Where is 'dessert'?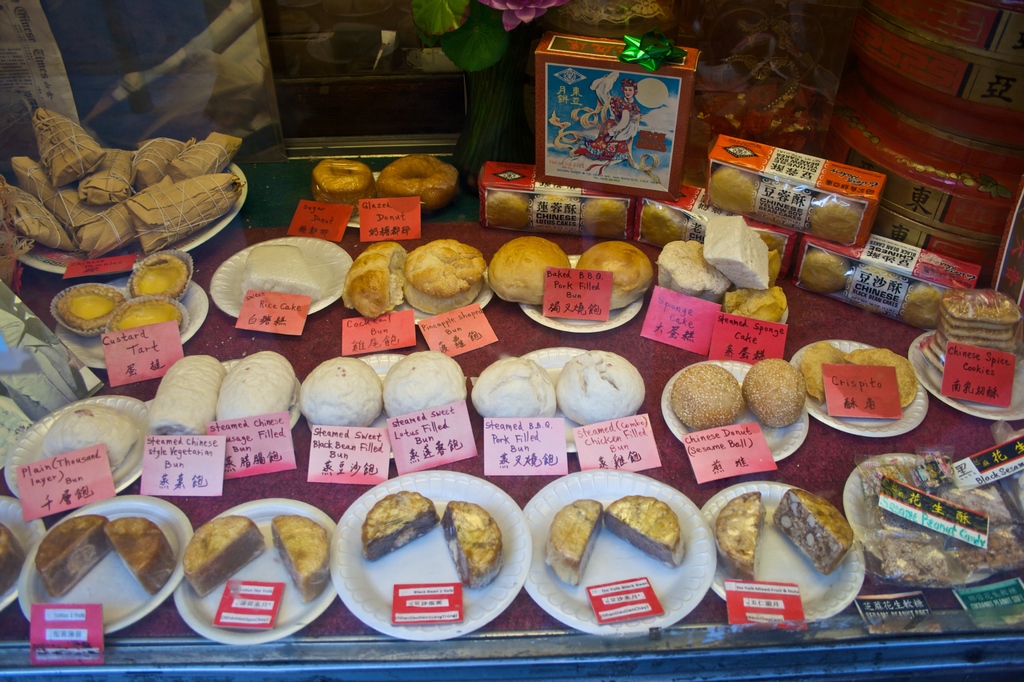
<box>726,489,760,574</box>.
